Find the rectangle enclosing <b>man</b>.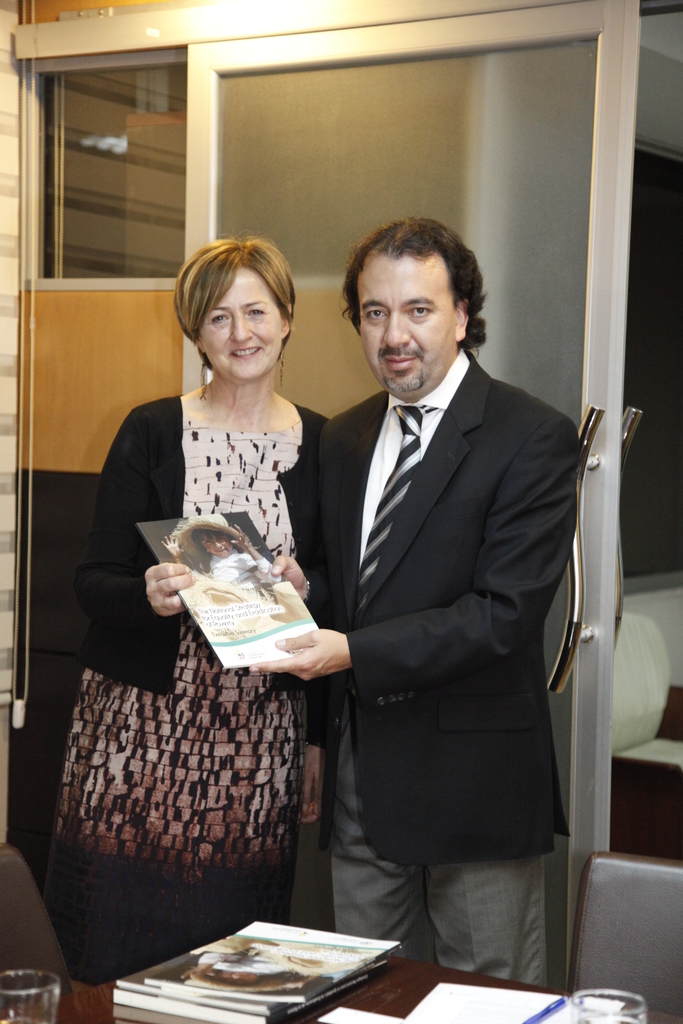
Rect(254, 218, 570, 979).
